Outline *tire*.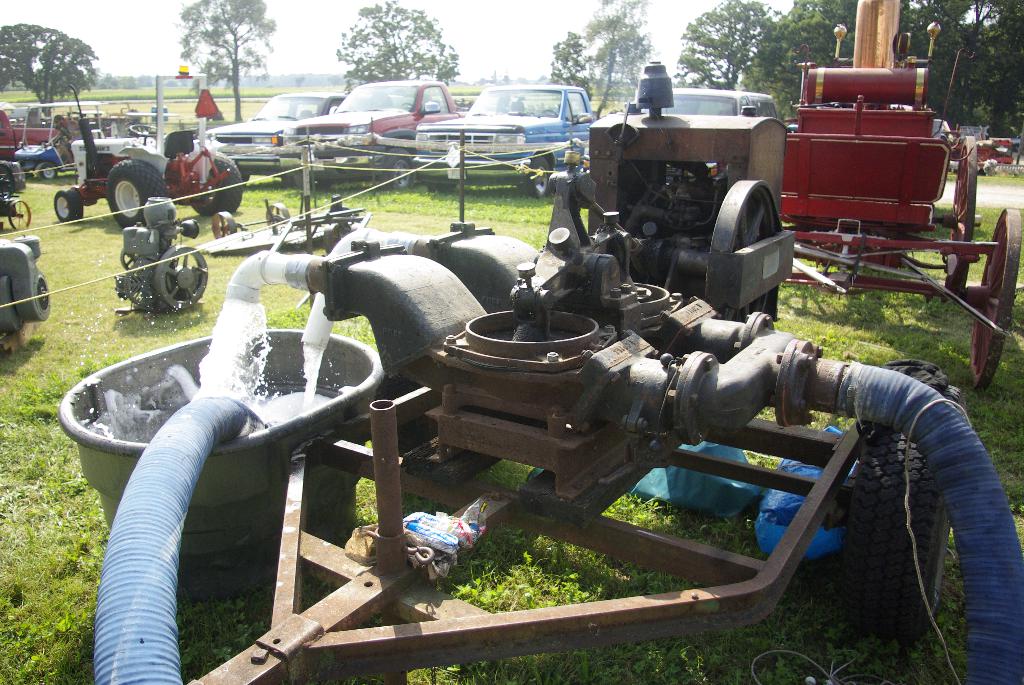
Outline: left=39, top=163, right=58, bottom=177.
